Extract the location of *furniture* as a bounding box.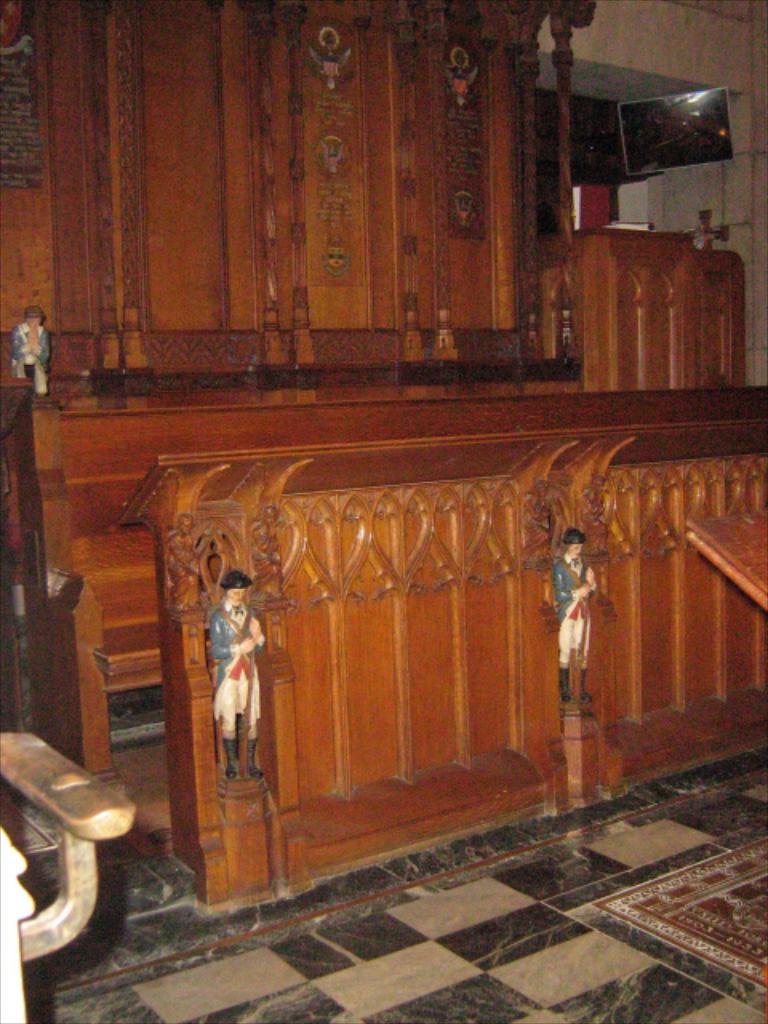
[541,230,746,394].
